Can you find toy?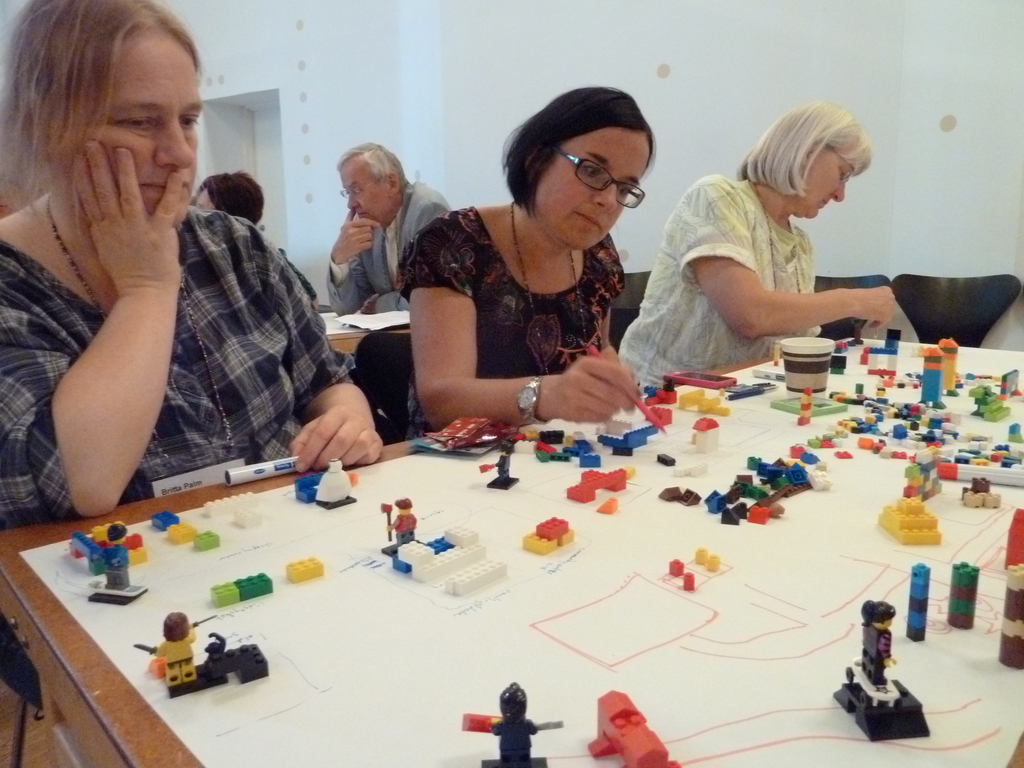
Yes, bounding box: {"left": 441, "top": 520, "right": 478, "bottom": 545}.
